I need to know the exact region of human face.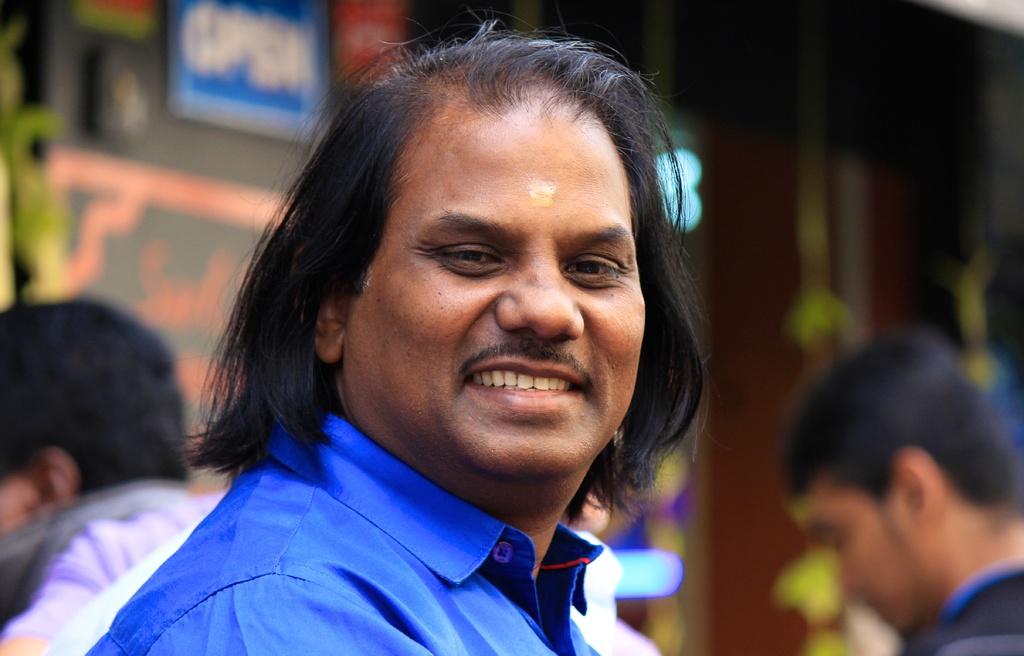
Region: locate(787, 480, 939, 637).
